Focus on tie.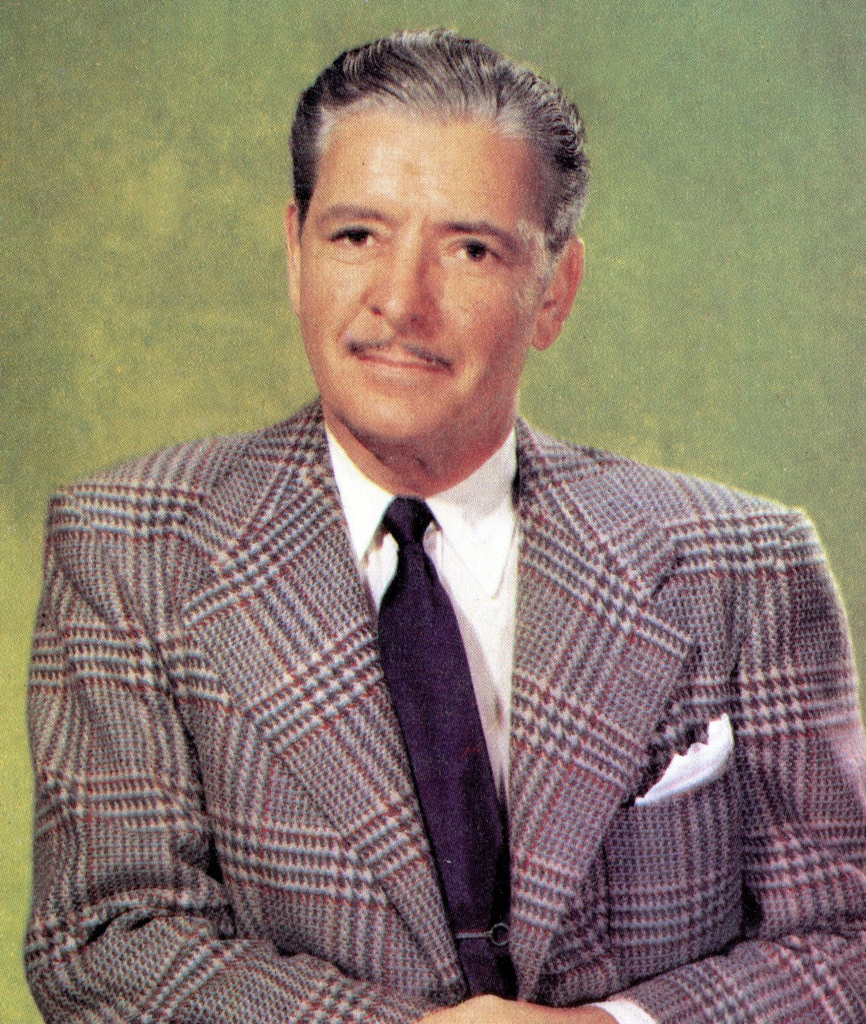
Focused at Rect(372, 496, 512, 991).
